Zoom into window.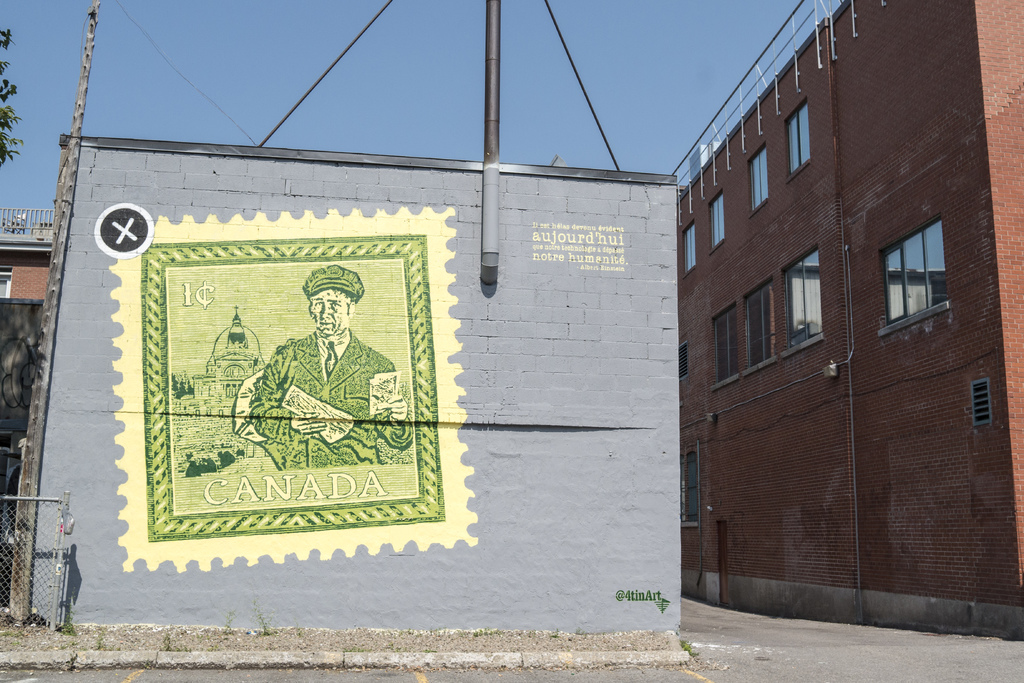
Zoom target: (x1=682, y1=220, x2=698, y2=272).
